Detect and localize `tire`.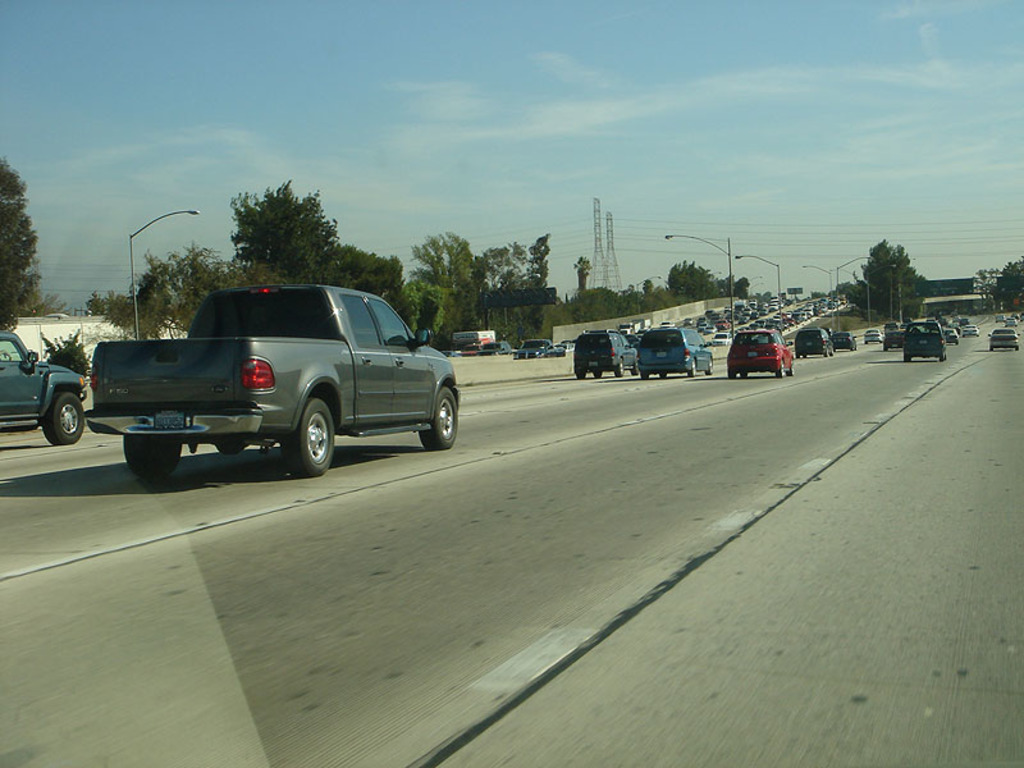
Localized at 726, 367, 741, 379.
